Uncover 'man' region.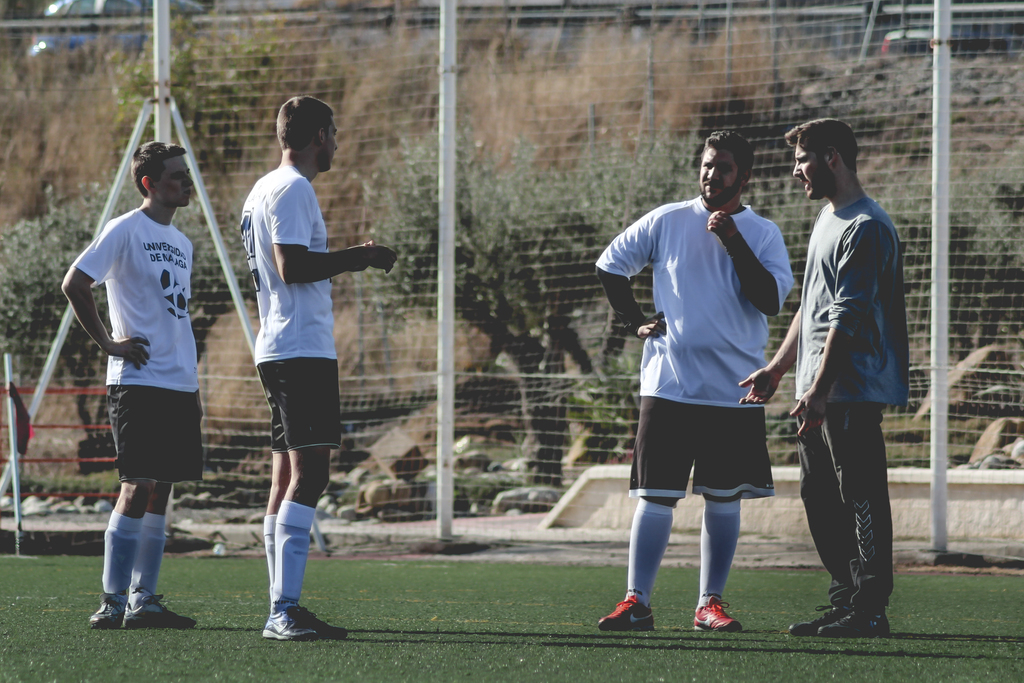
Uncovered: x1=236 y1=92 x2=396 y2=642.
